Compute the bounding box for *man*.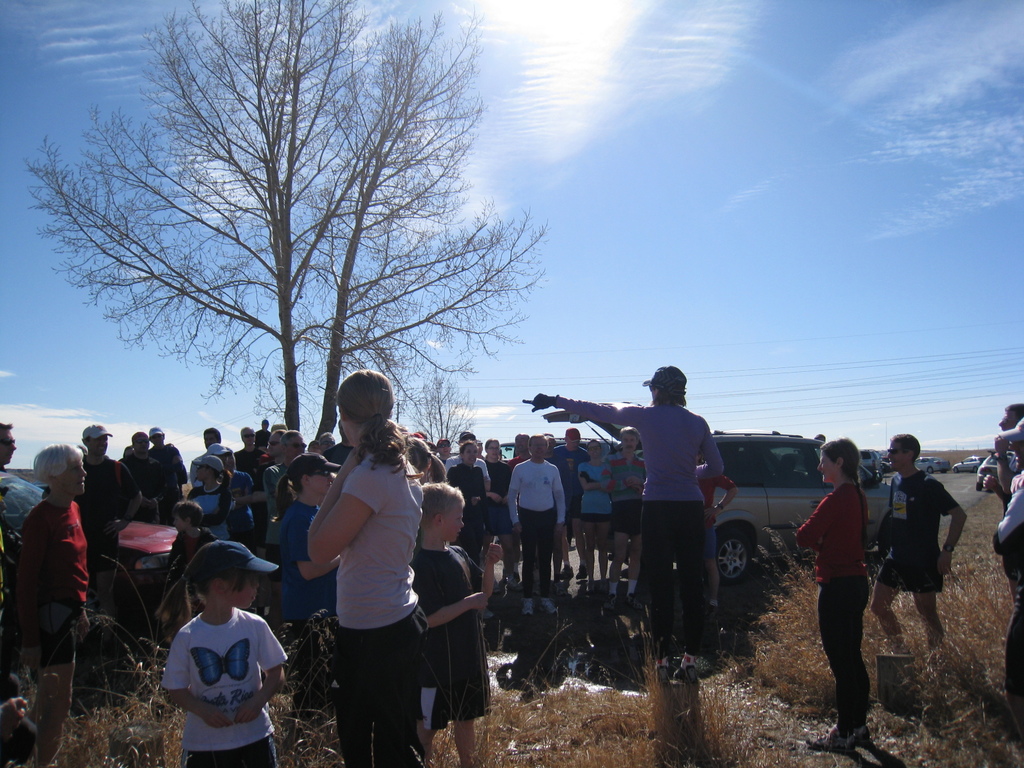
147 426 185 506.
